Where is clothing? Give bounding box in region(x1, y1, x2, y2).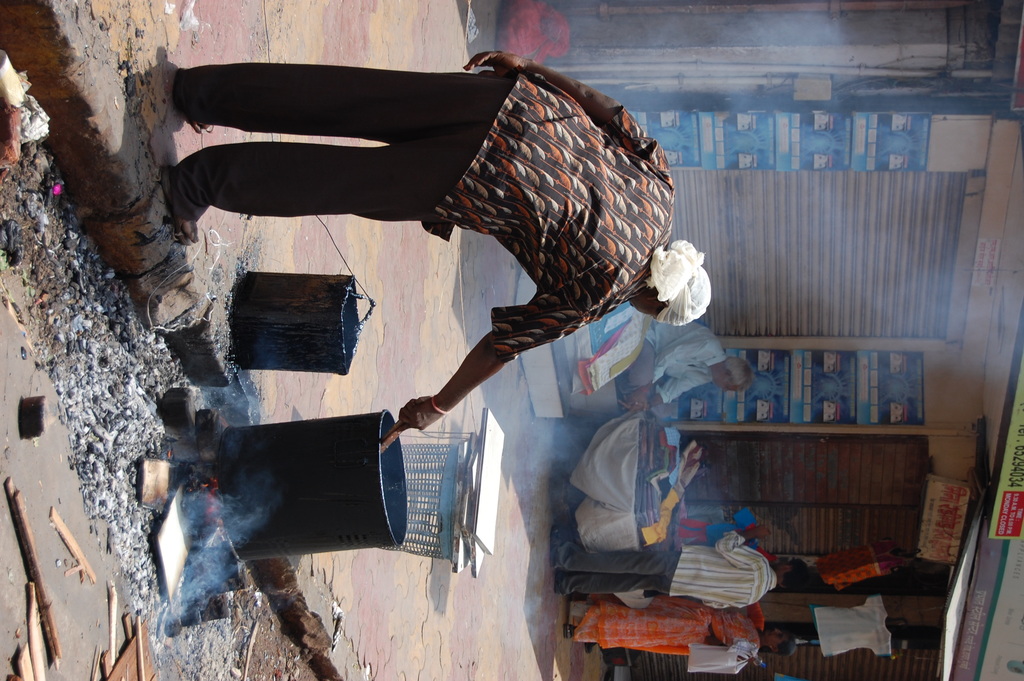
region(148, 38, 651, 411).
